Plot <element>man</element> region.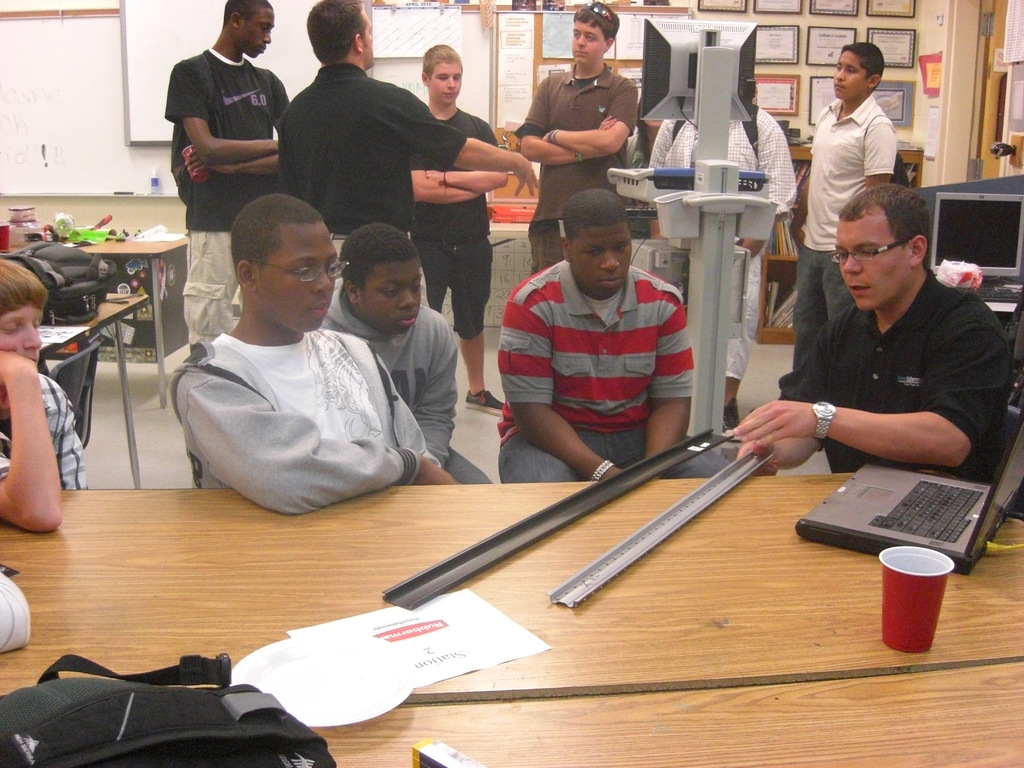
Plotted at rect(401, 43, 504, 413).
